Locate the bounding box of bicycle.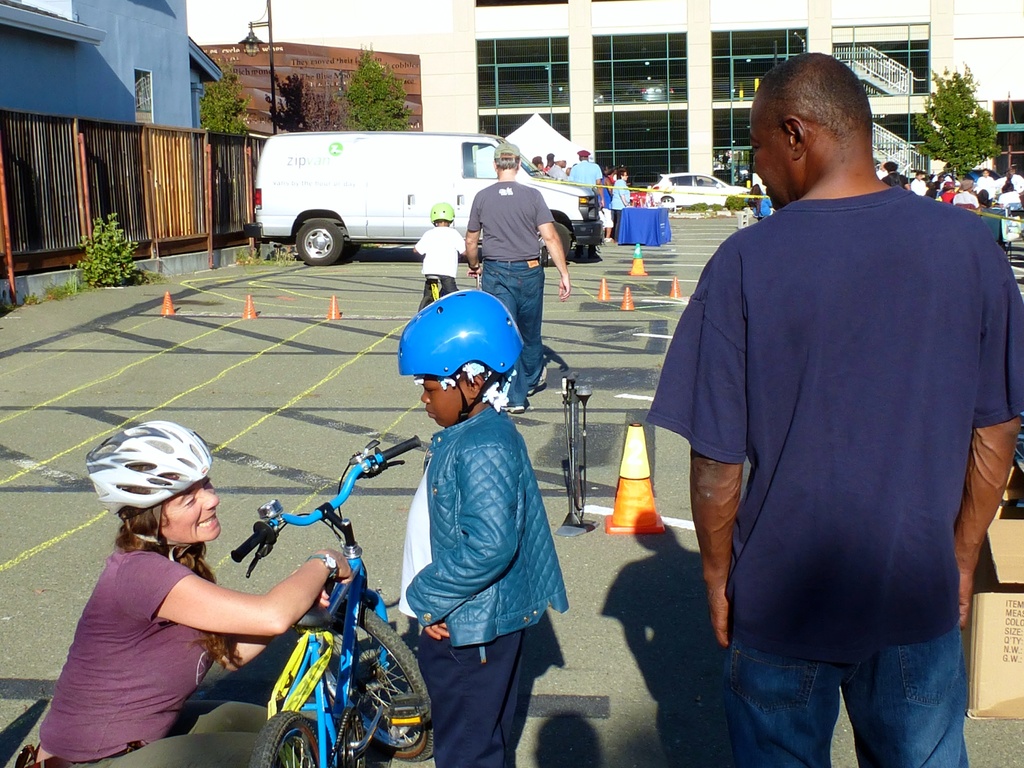
Bounding box: x1=186, y1=426, x2=445, y2=761.
